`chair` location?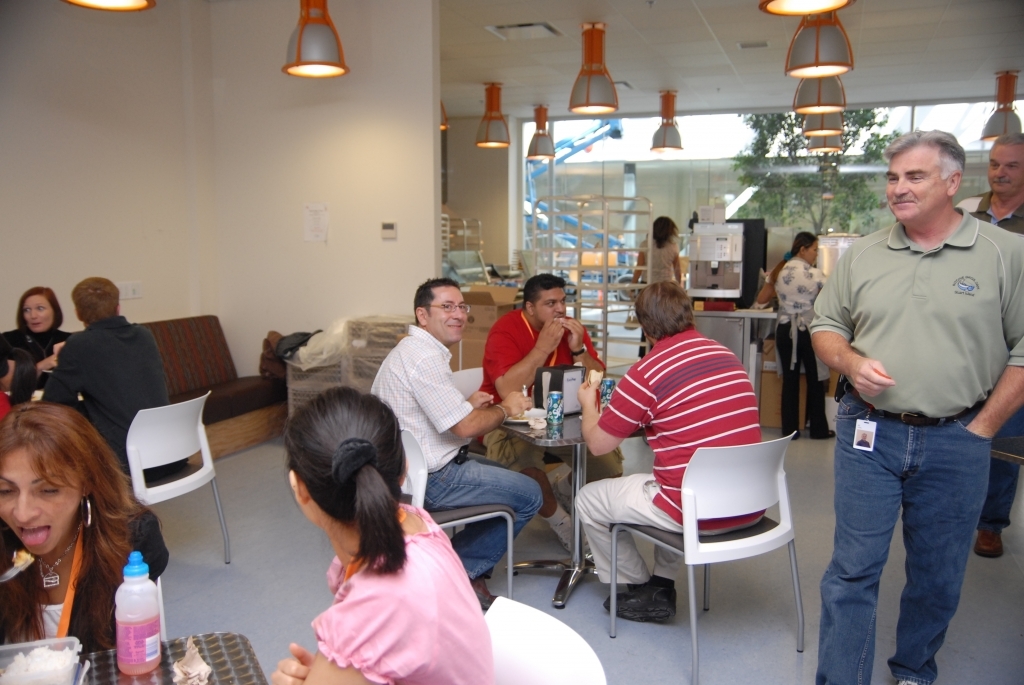
401,427,514,599
